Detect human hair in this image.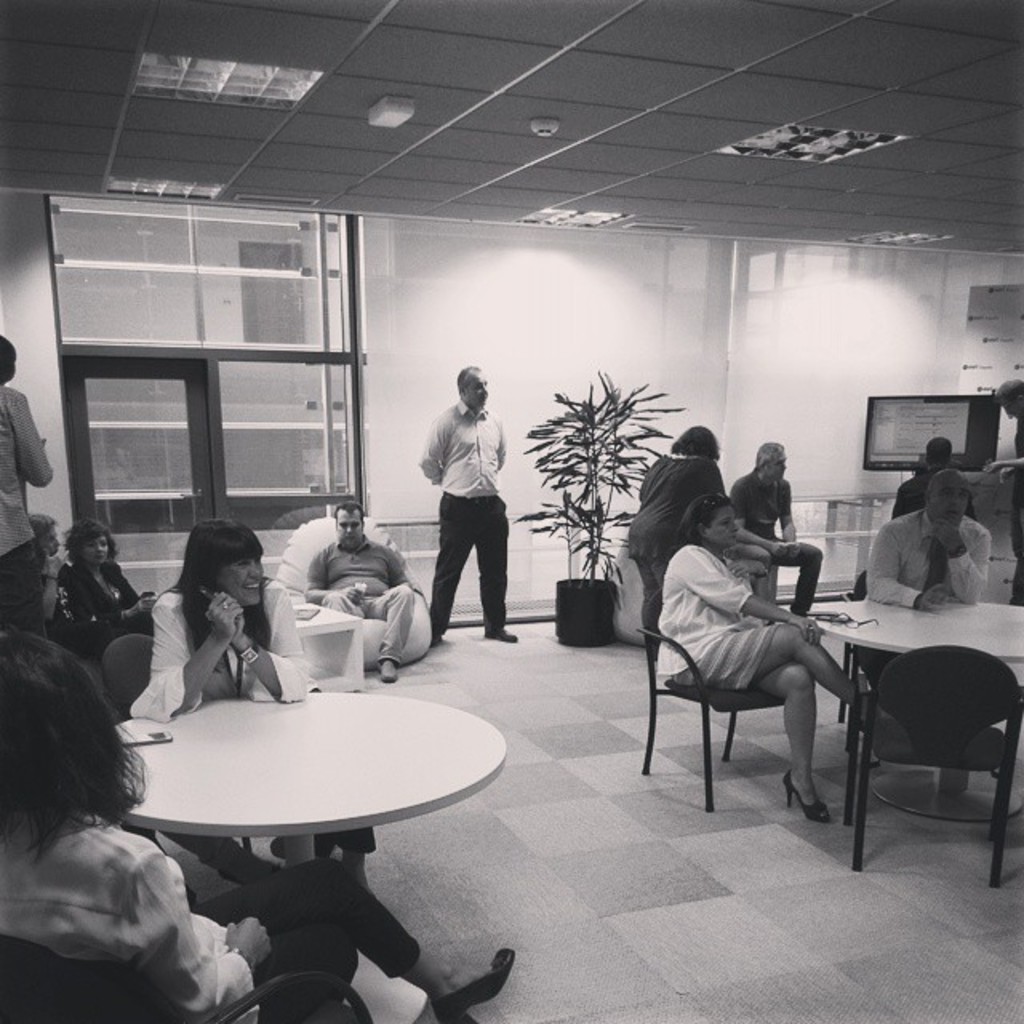
Detection: {"left": 333, "top": 496, "right": 363, "bottom": 515}.
